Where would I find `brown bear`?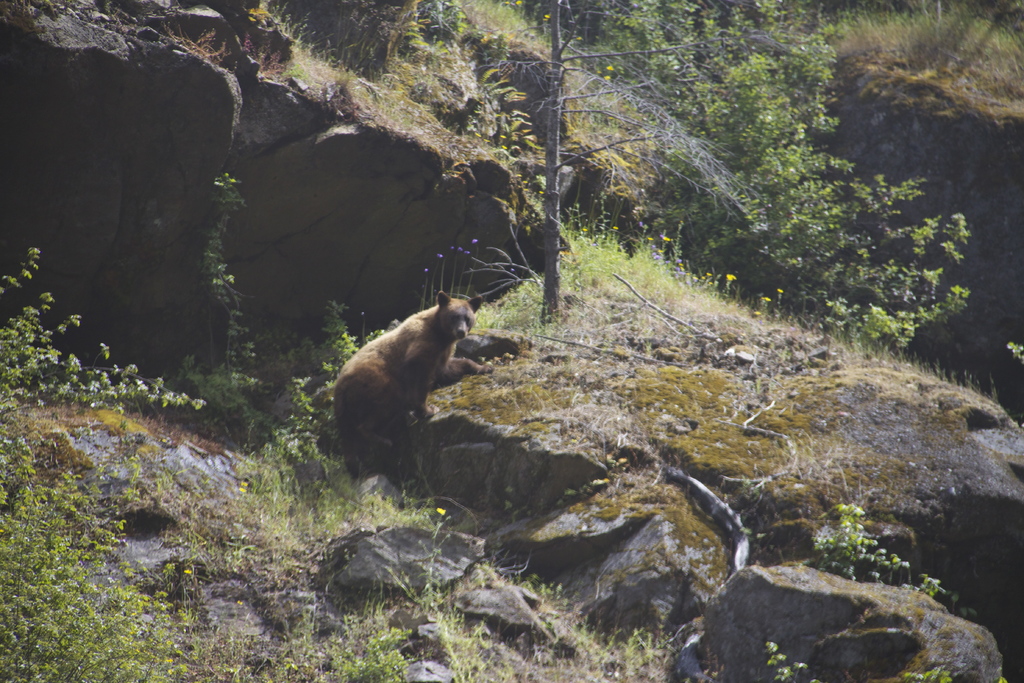
At [332, 288, 484, 484].
